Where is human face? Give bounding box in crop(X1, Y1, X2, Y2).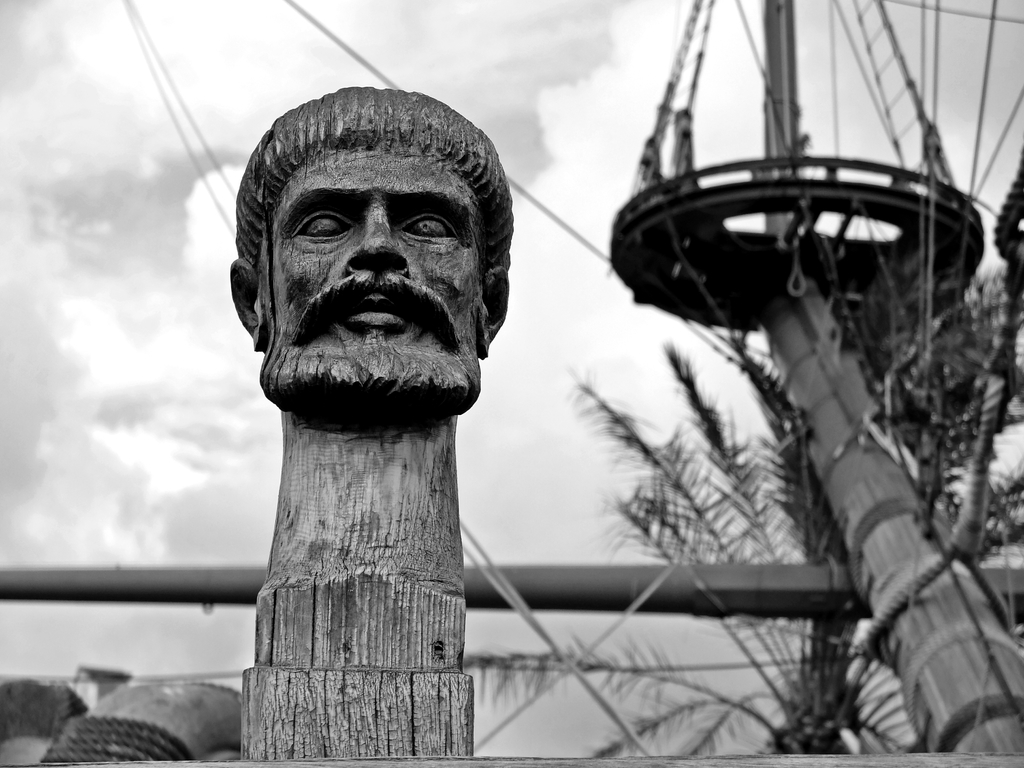
crop(269, 150, 483, 412).
